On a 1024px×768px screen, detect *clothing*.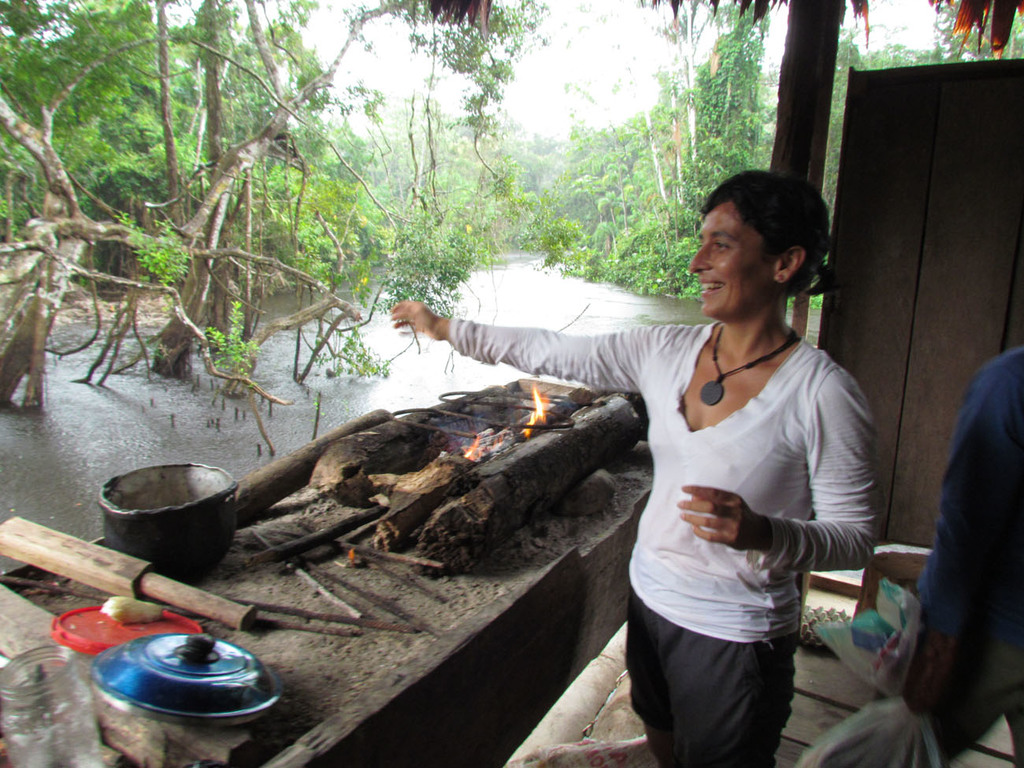
922, 348, 1023, 767.
